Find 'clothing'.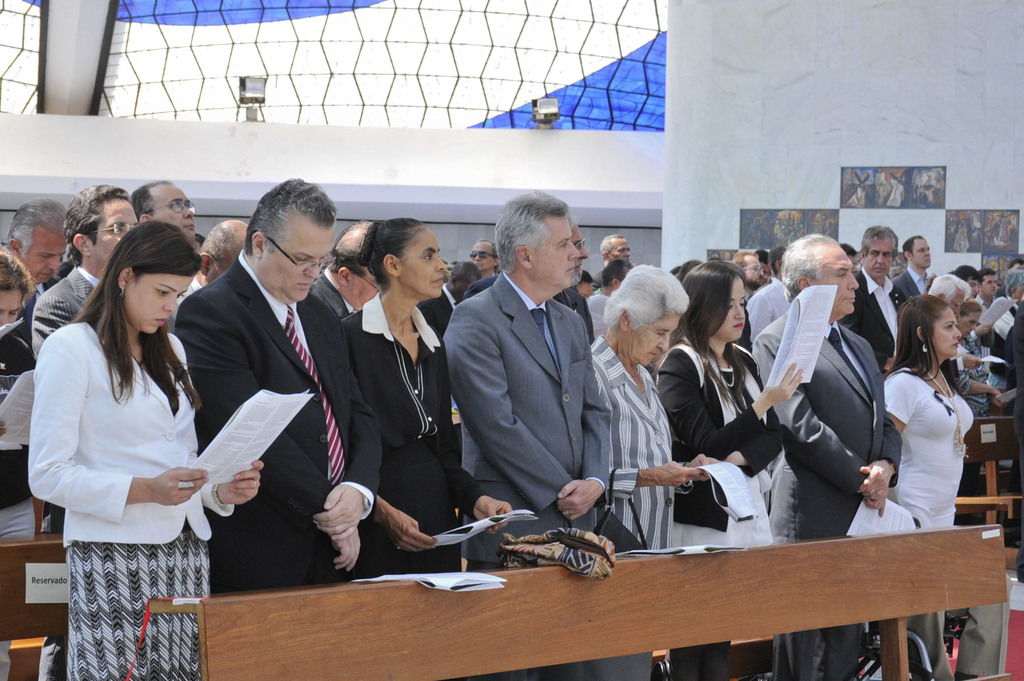
detection(650, 337, 781, 677).
